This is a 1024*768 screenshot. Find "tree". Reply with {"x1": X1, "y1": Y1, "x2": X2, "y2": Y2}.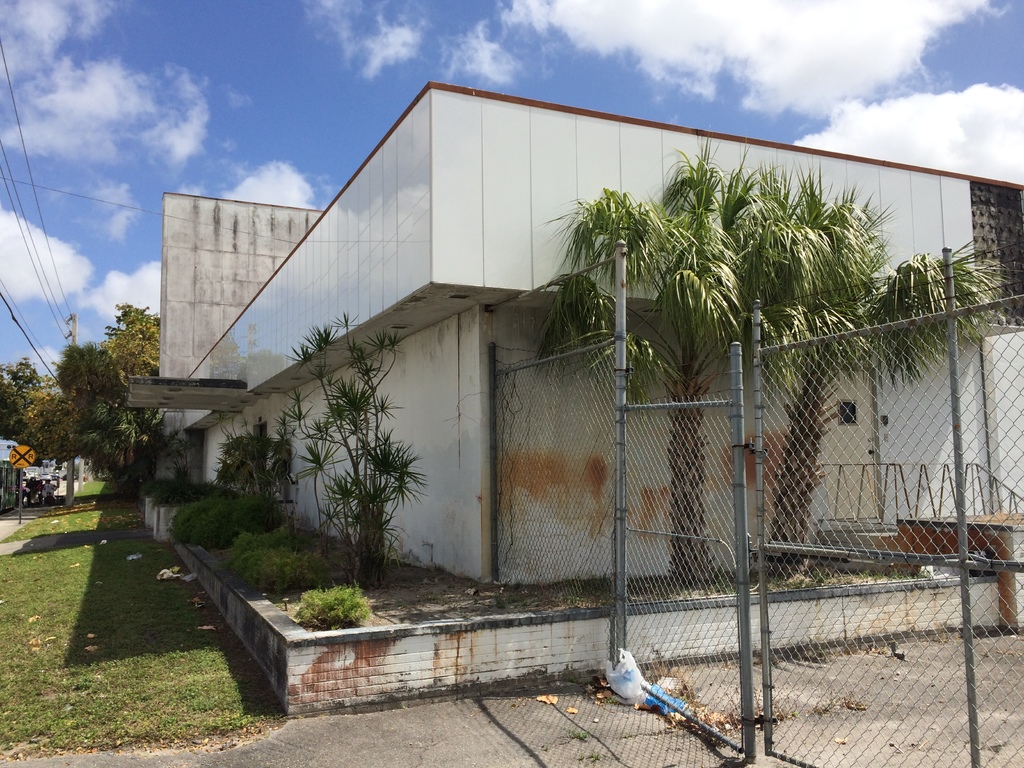
{"x1": 269, "y1": 308, "x2": 430, "y2": 588}.
